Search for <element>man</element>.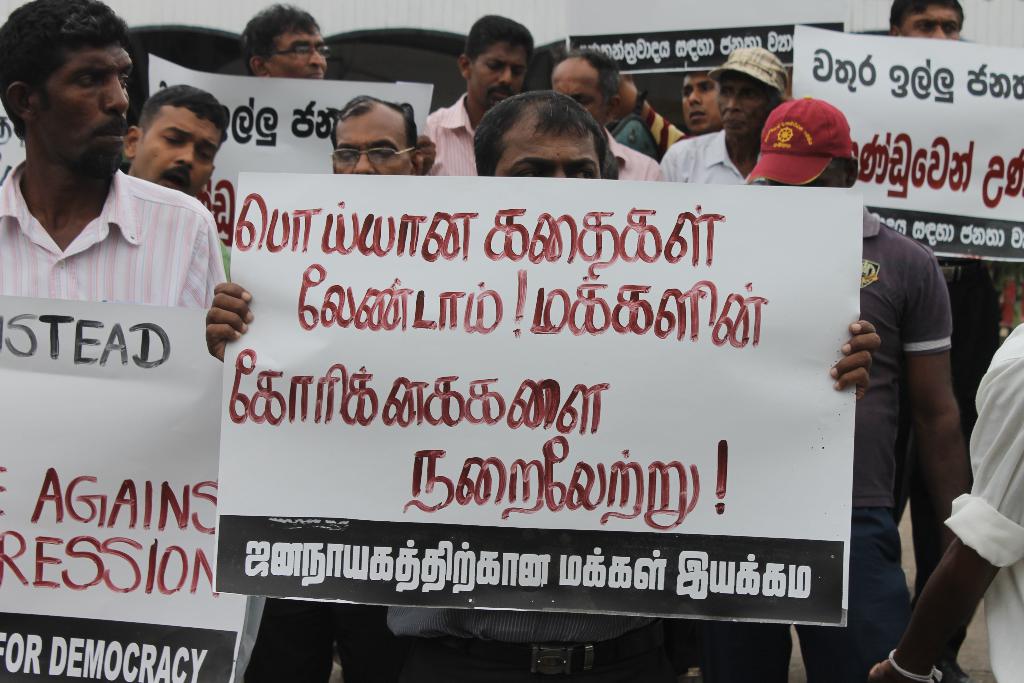
Found at <bbox>244, 1, 335, 81</bbox>.
